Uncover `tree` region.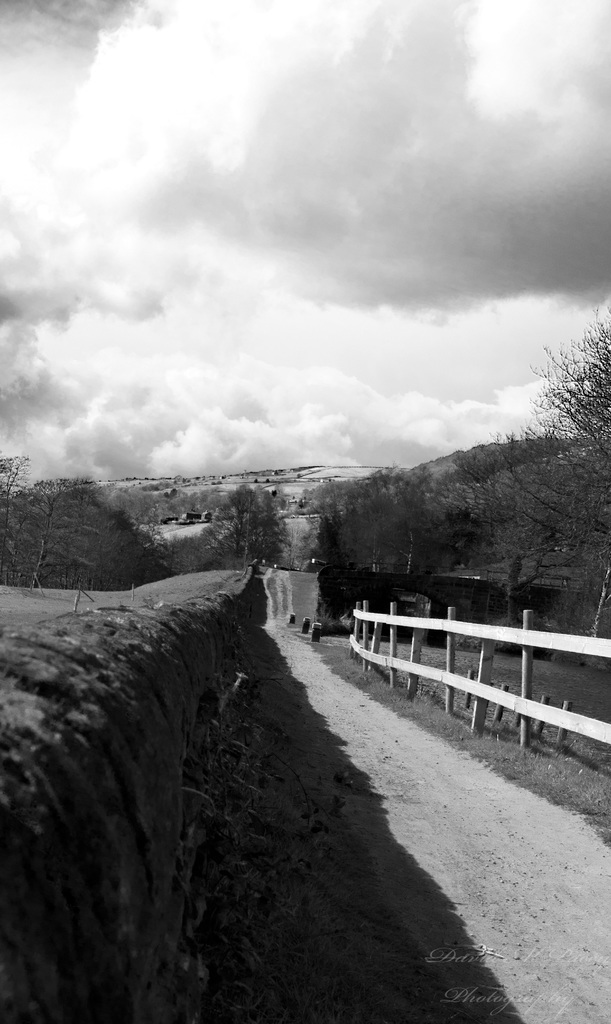
Uncovered: bbox=[212, 486, 291, 572].
